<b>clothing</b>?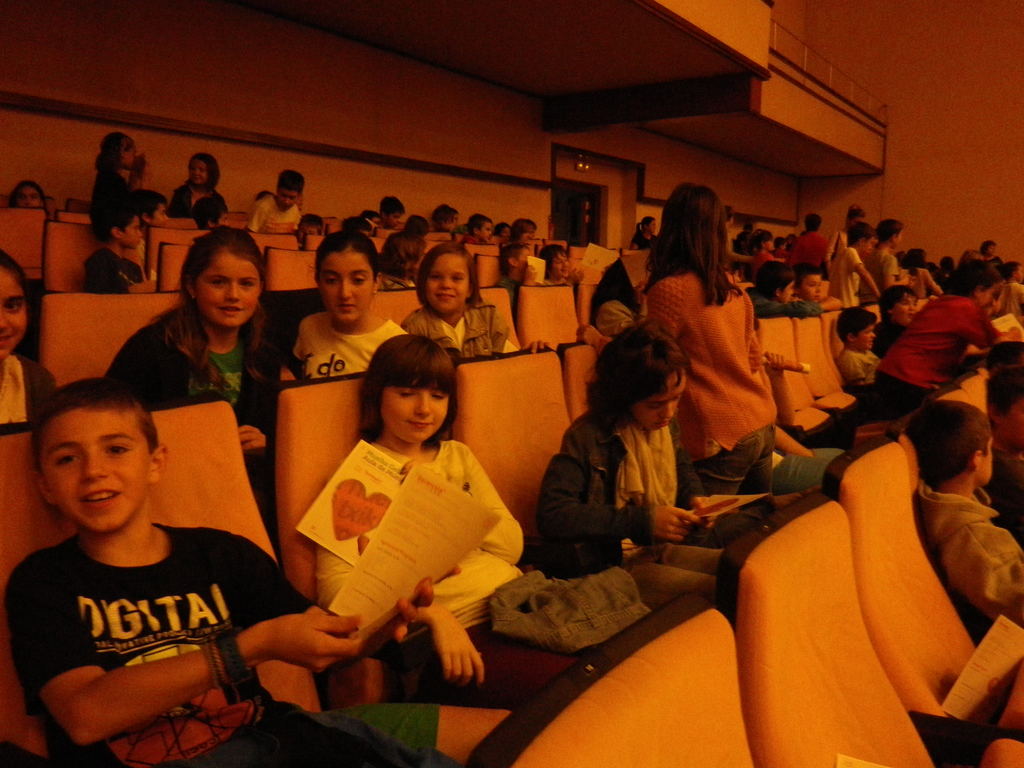
box=[534, 410, 733, 597]
